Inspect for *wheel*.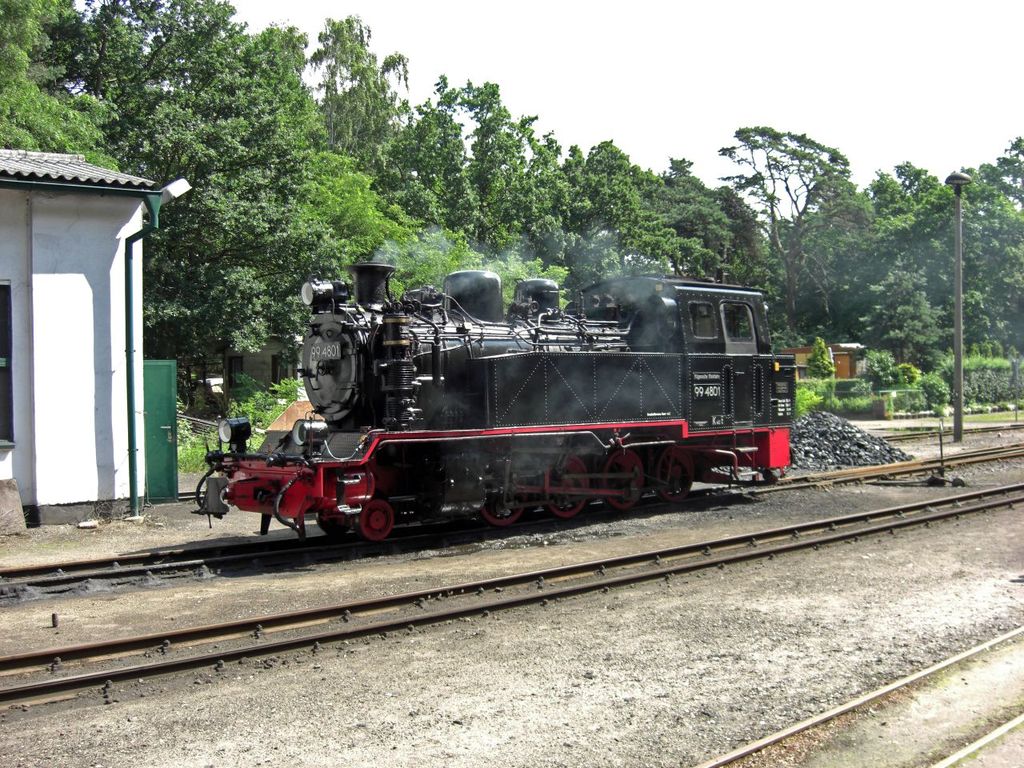
Inspection: bbox=(654, 448, 699, 506).
